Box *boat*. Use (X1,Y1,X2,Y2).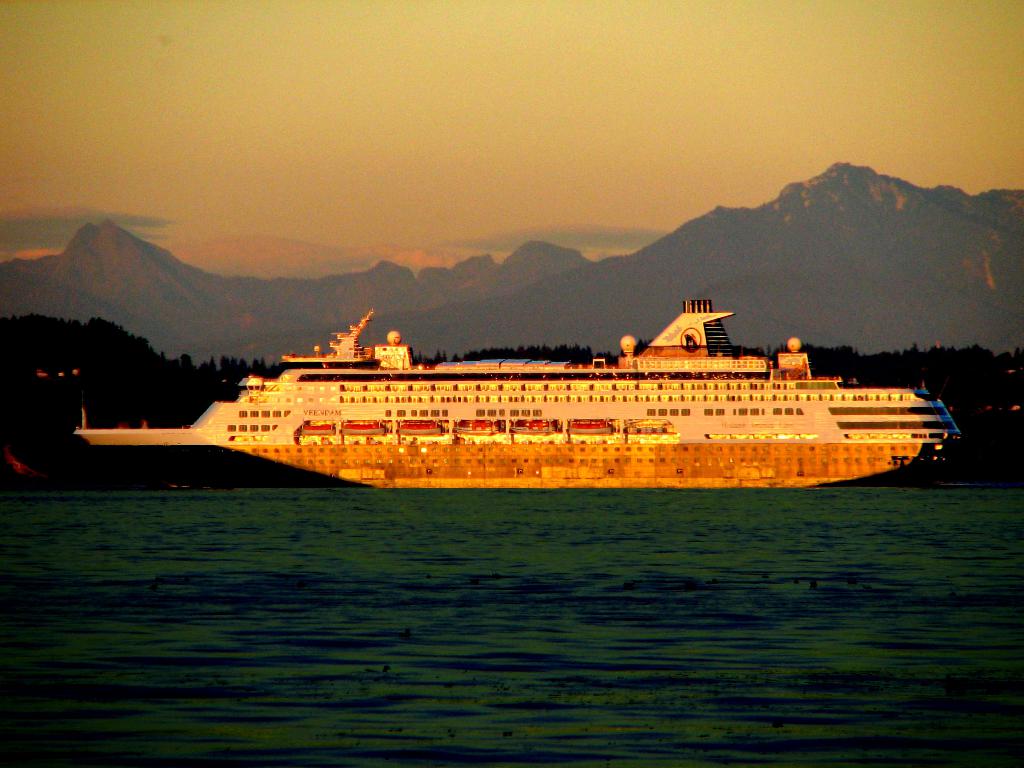
(81,285,1023,489).
